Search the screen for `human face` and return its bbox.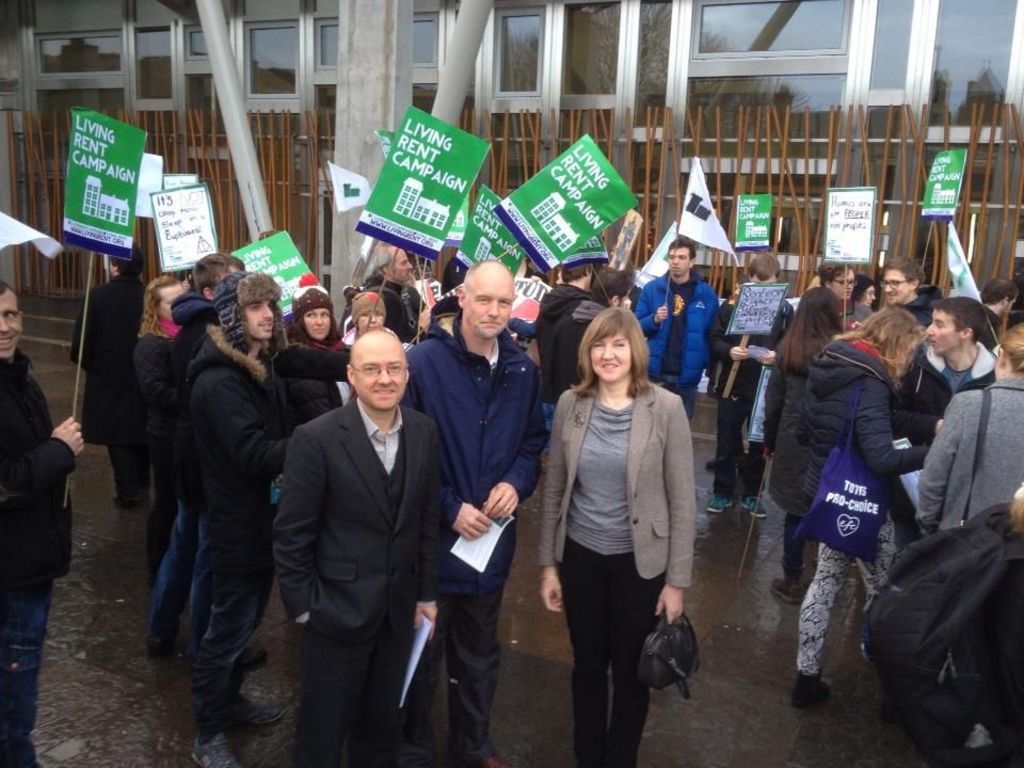
Found: bbox=(464, 272, 514, 337).
